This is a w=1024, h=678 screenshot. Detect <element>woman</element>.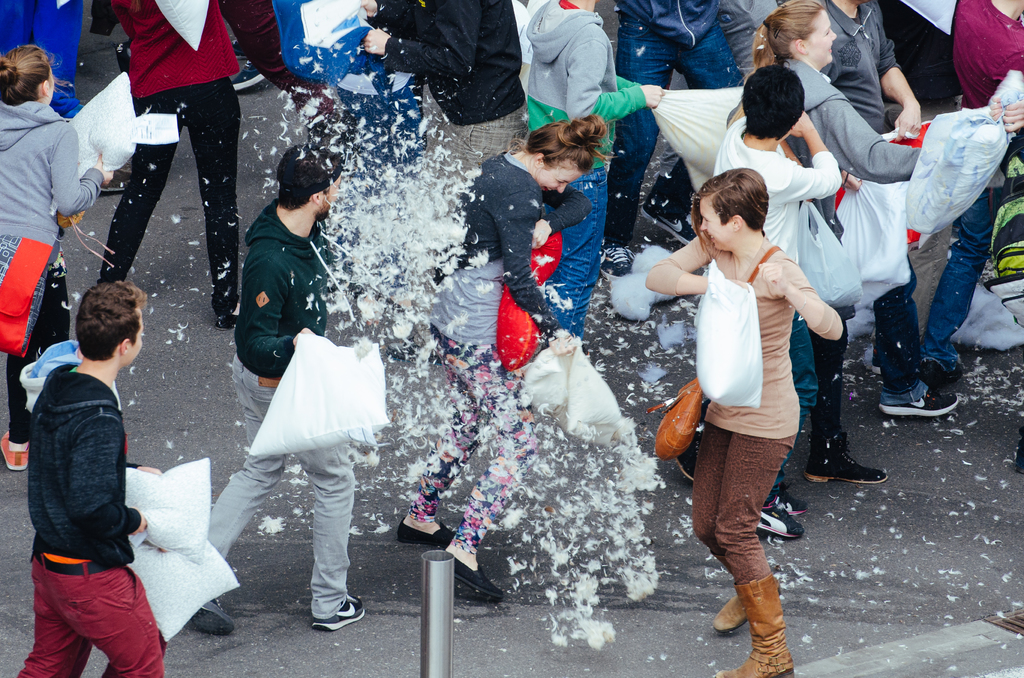
397, 115, 615, 598.
